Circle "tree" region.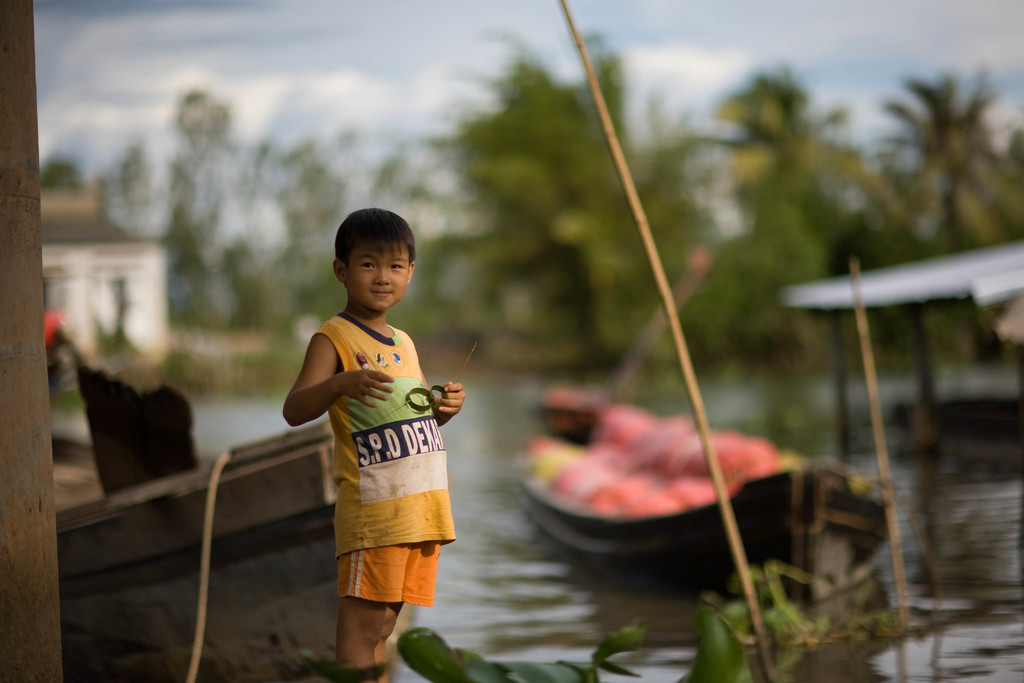
Region: (left=721, top=222, right=824, bottom=361).
